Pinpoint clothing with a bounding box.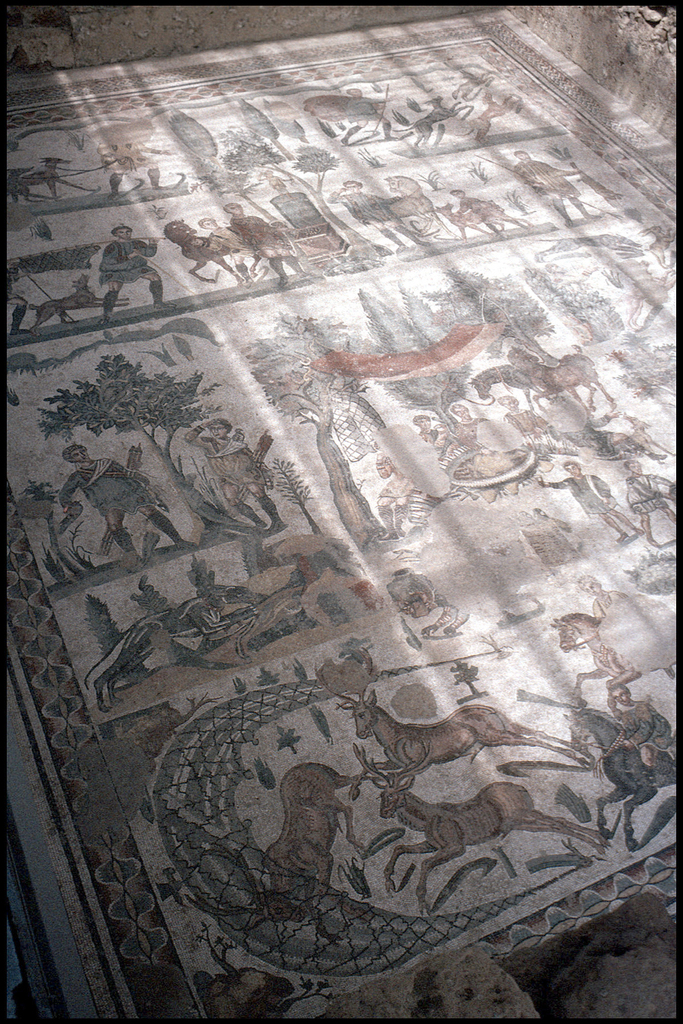
bbox=[347, 97, 385, 123].
